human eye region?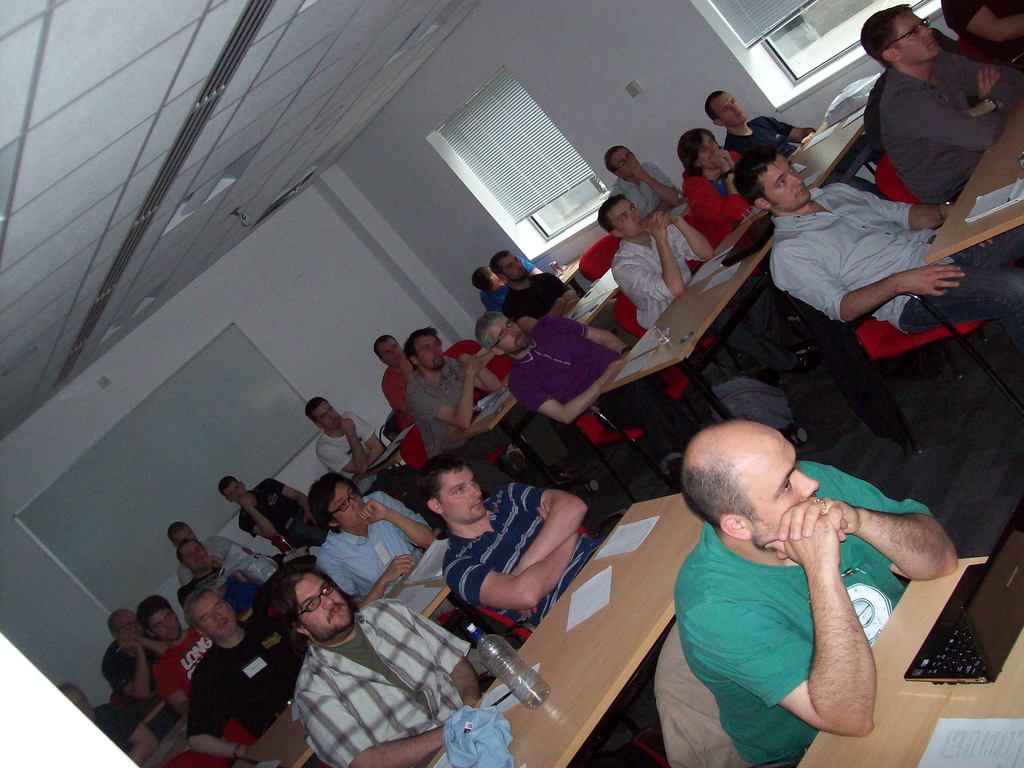
detection(383, 351, 392, 358)
